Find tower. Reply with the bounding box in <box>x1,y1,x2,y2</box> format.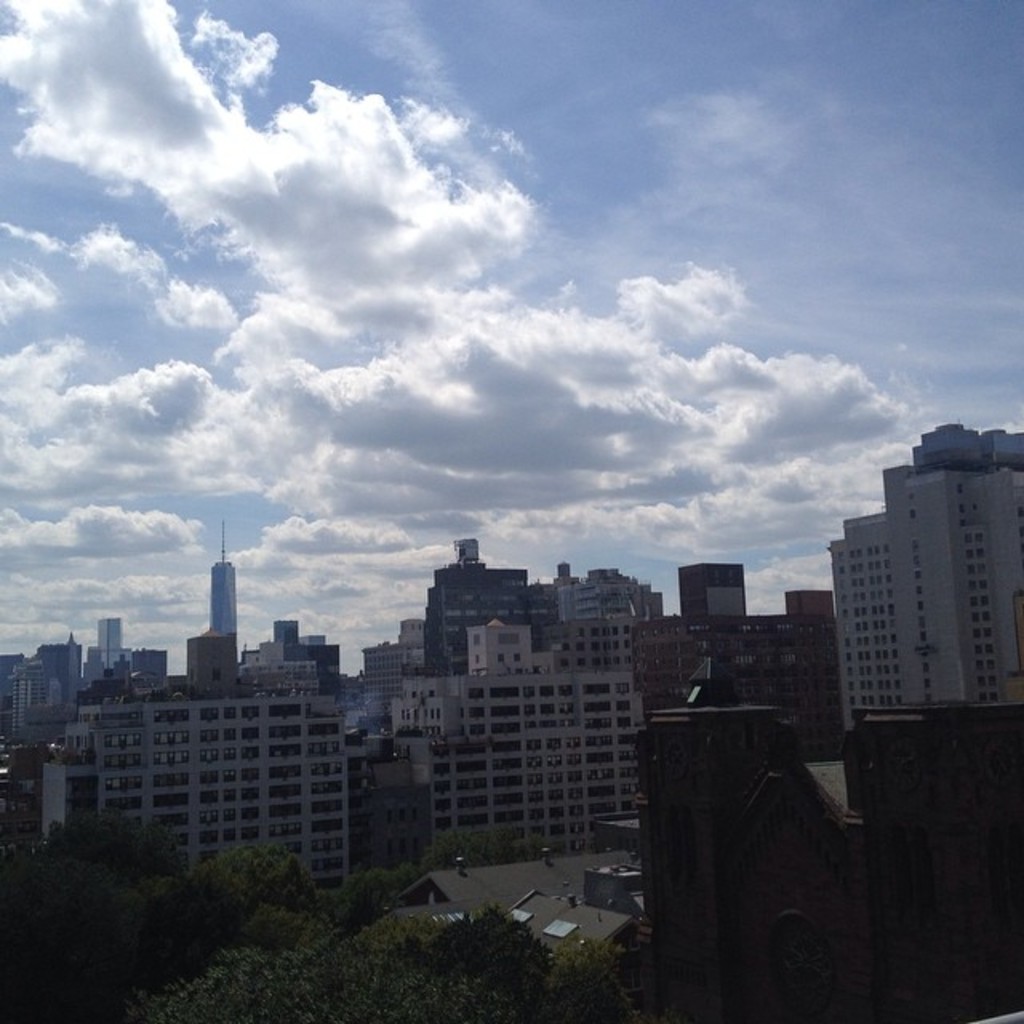
<box>208,518,237,642</box>.
